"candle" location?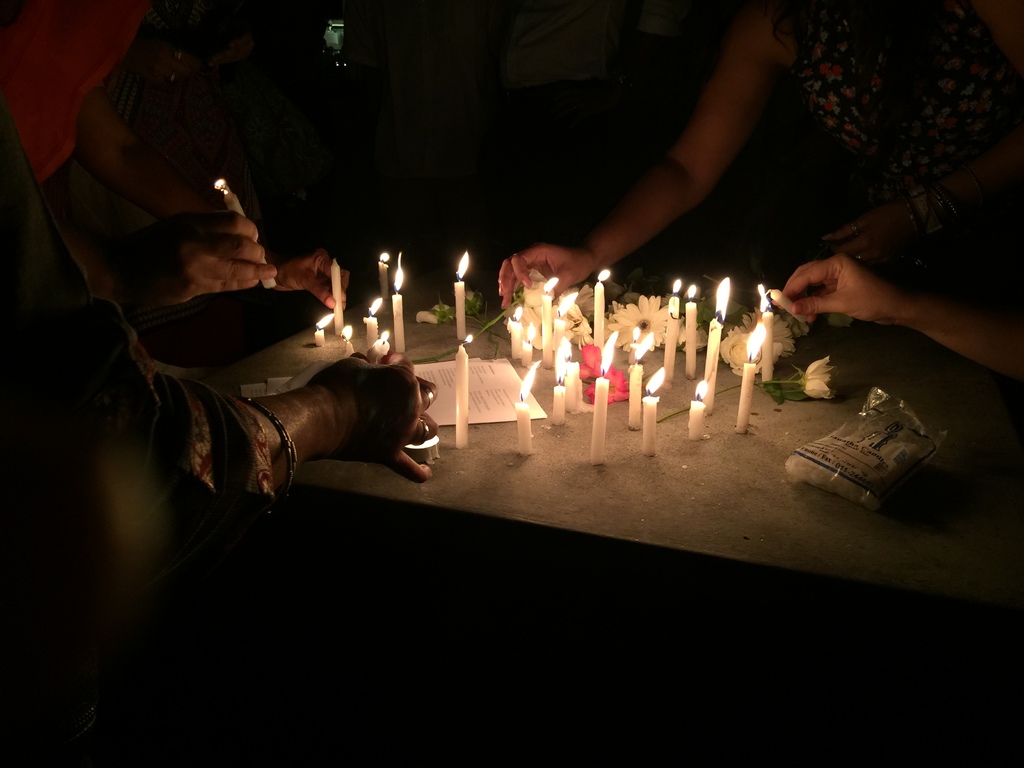
bbox=(554, 363, 570, 426)
